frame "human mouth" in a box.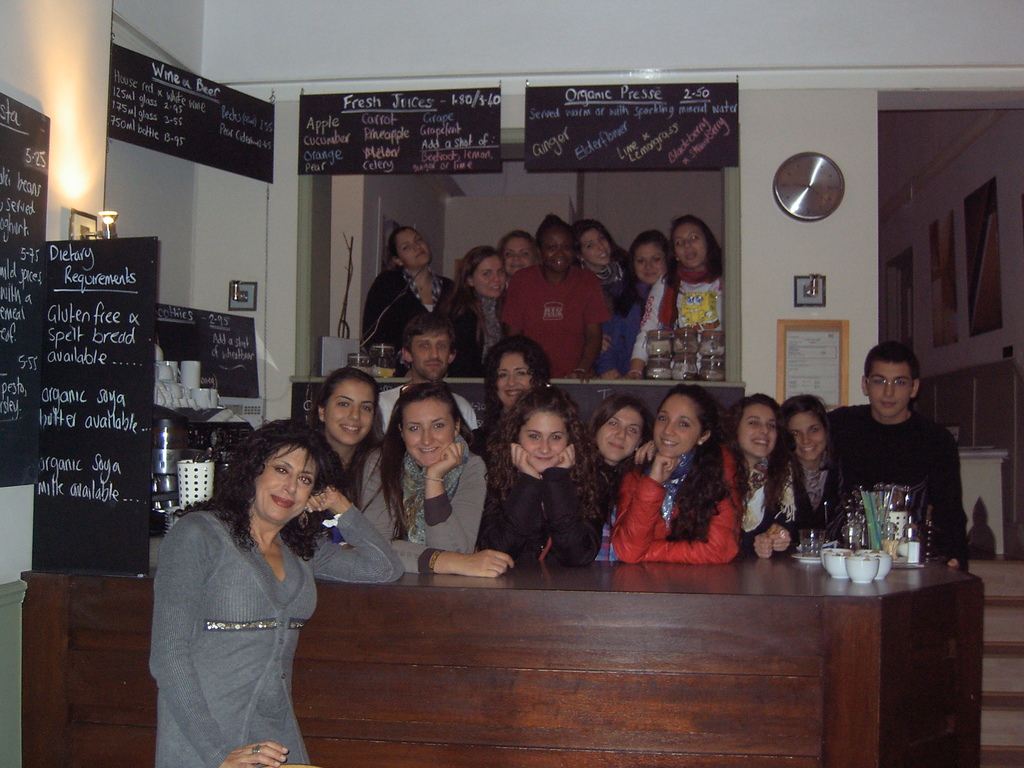
[748,435,771,447].
